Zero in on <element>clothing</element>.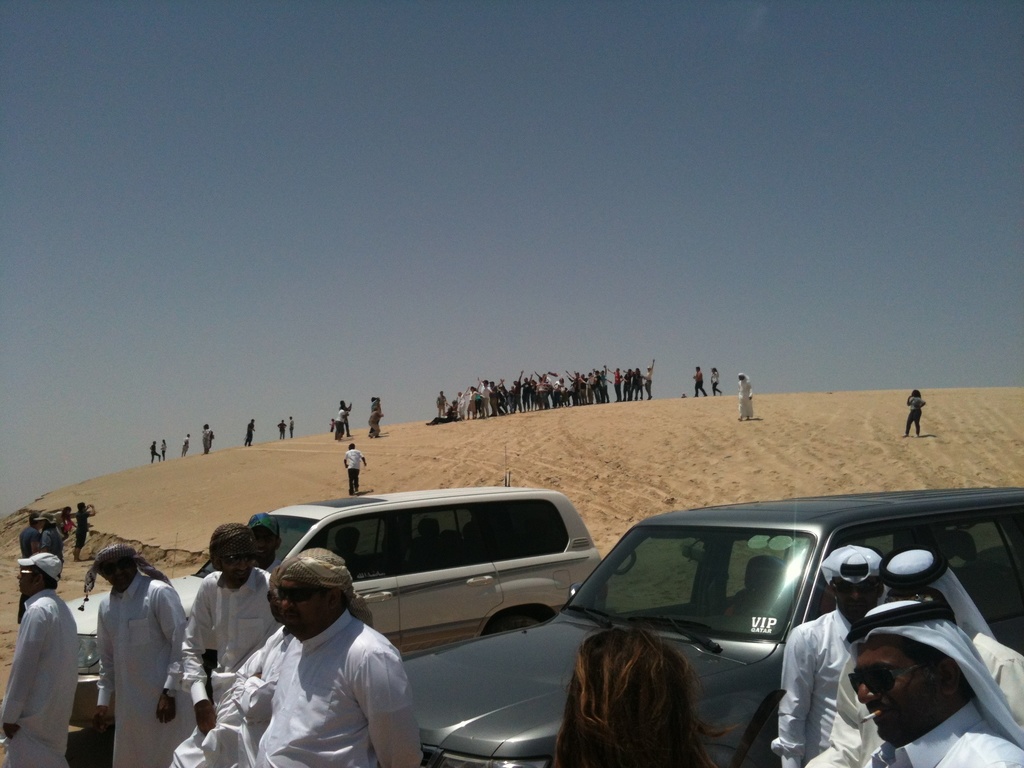
Zeroed in: [left=906, top=394, right=929, bottom=436].
